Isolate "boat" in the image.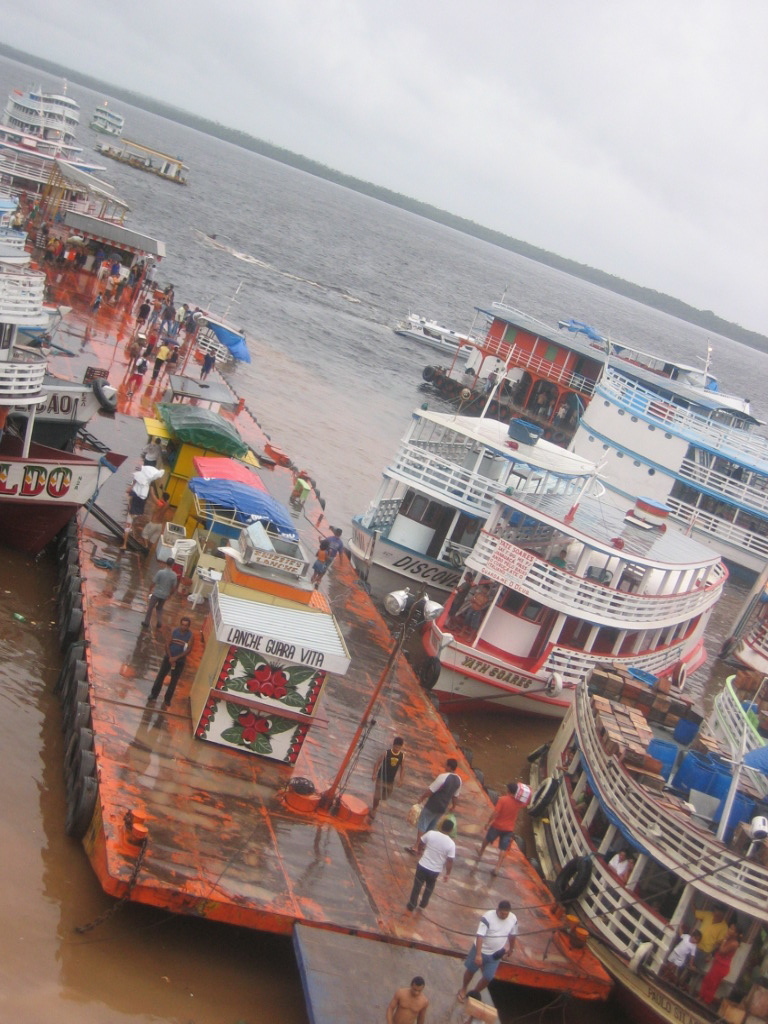
Isolated region: {"x1": 88, "y1": 139, "x2": 192, "y2": 187}.
